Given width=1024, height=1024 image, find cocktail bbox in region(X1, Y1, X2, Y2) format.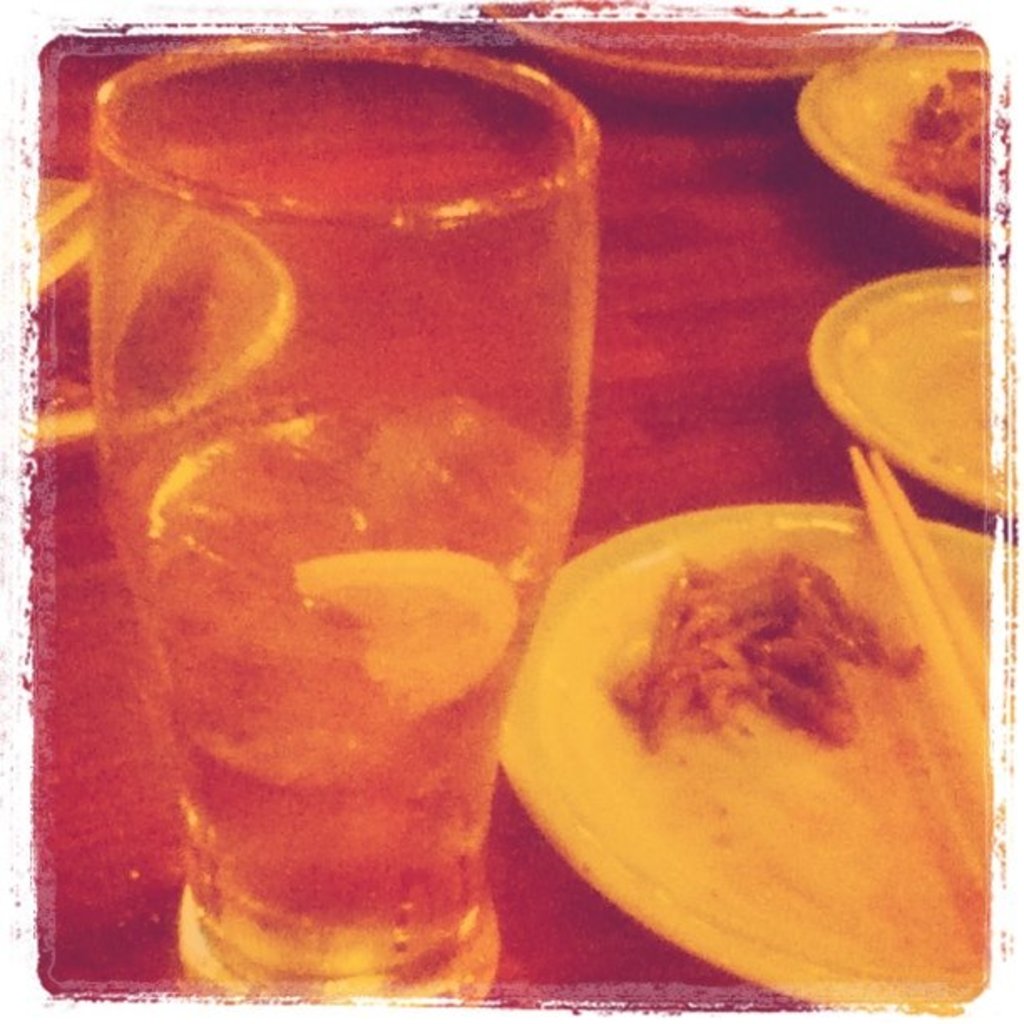
region(67, 0, 606, 1006).
